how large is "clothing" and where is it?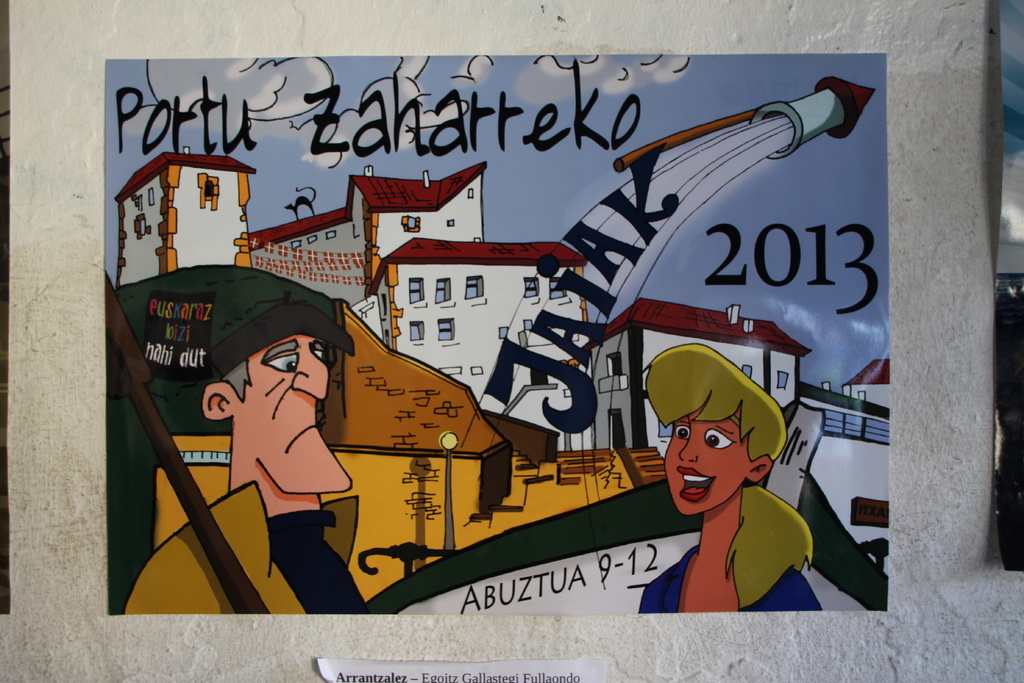
Bounding box: l=639, t=544, r=822, b=613.
